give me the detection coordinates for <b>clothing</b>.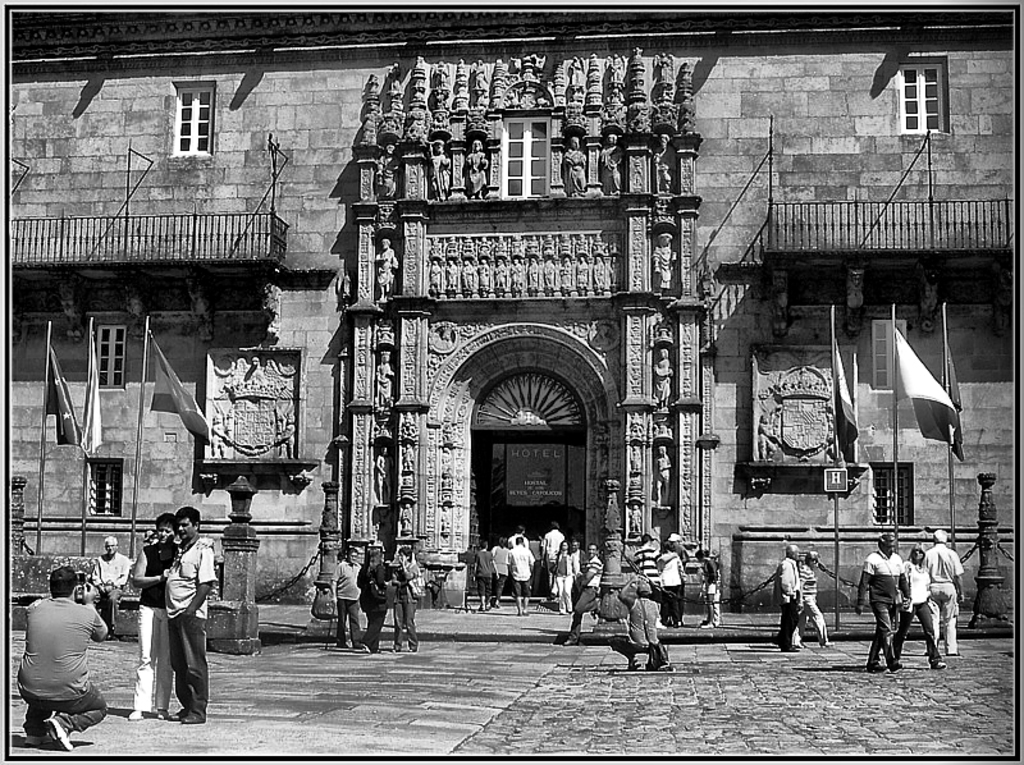
[x1=353, y1=563, x2=397, y2=654].
